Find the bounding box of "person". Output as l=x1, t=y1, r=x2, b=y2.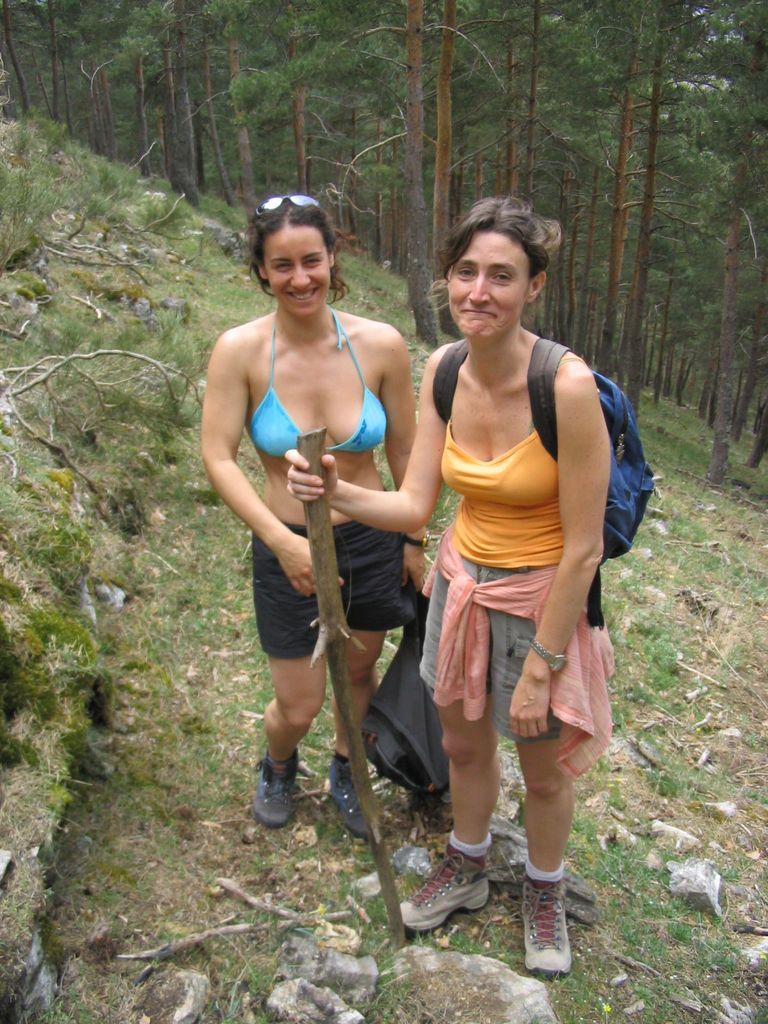
l=282, t=196, r=611, b=973.
